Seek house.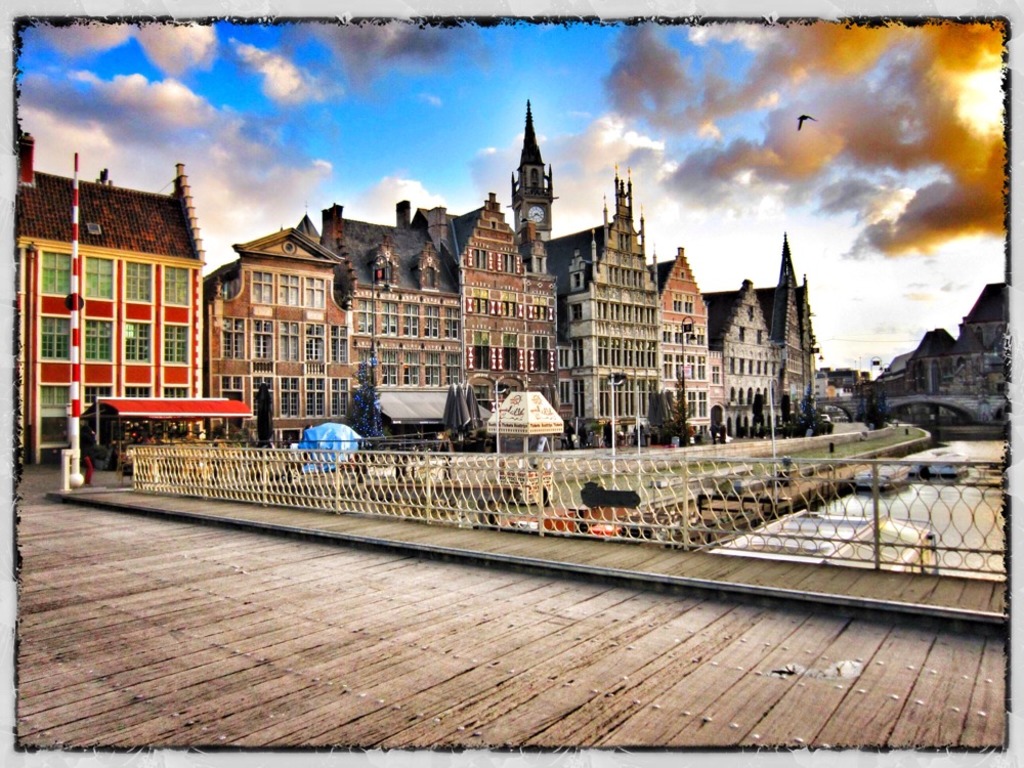
[17,140,208,464].
